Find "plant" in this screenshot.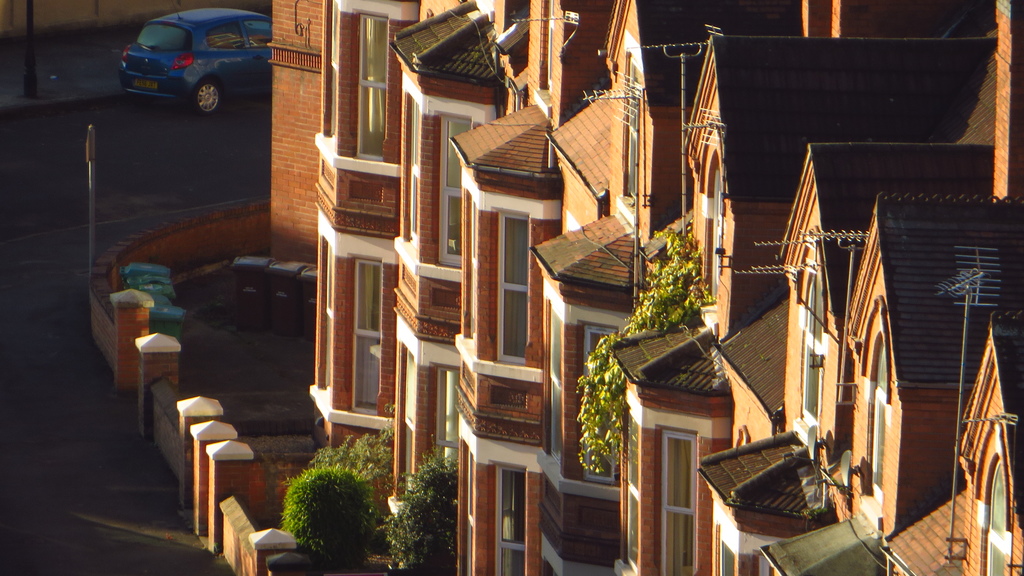
The bounding box for "plant" is Rect(383, 431, 446, 502).
